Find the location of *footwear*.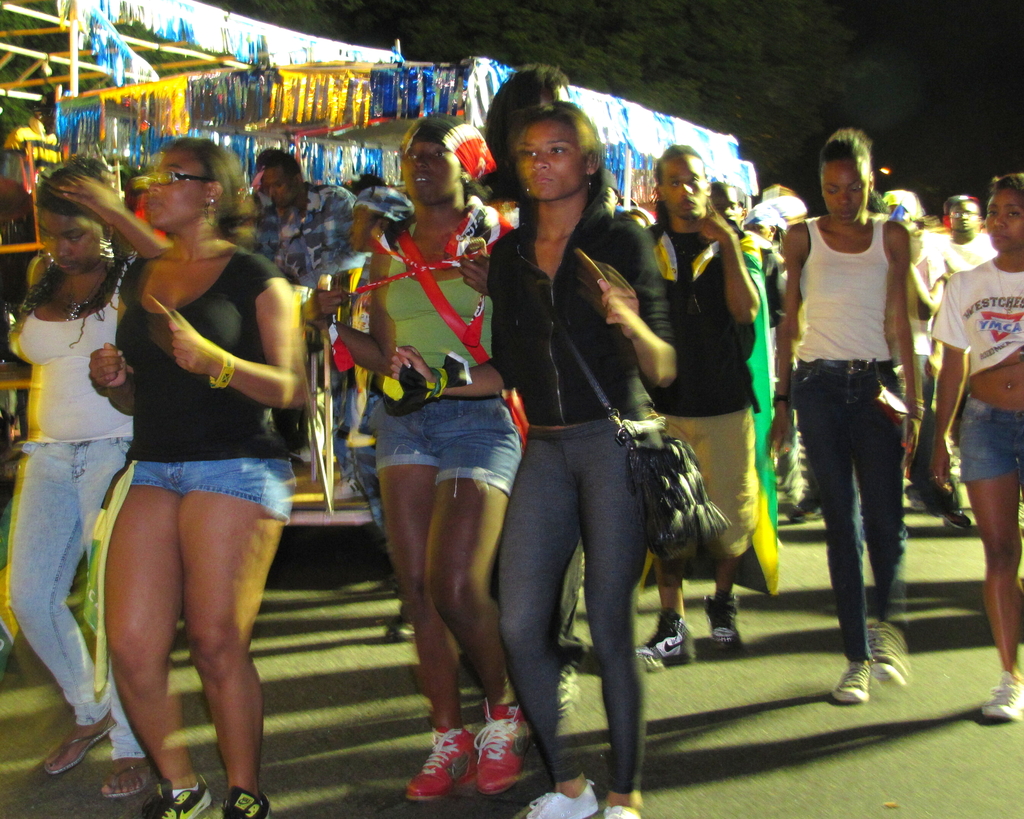
Location: [102, 759, 153, 799].
